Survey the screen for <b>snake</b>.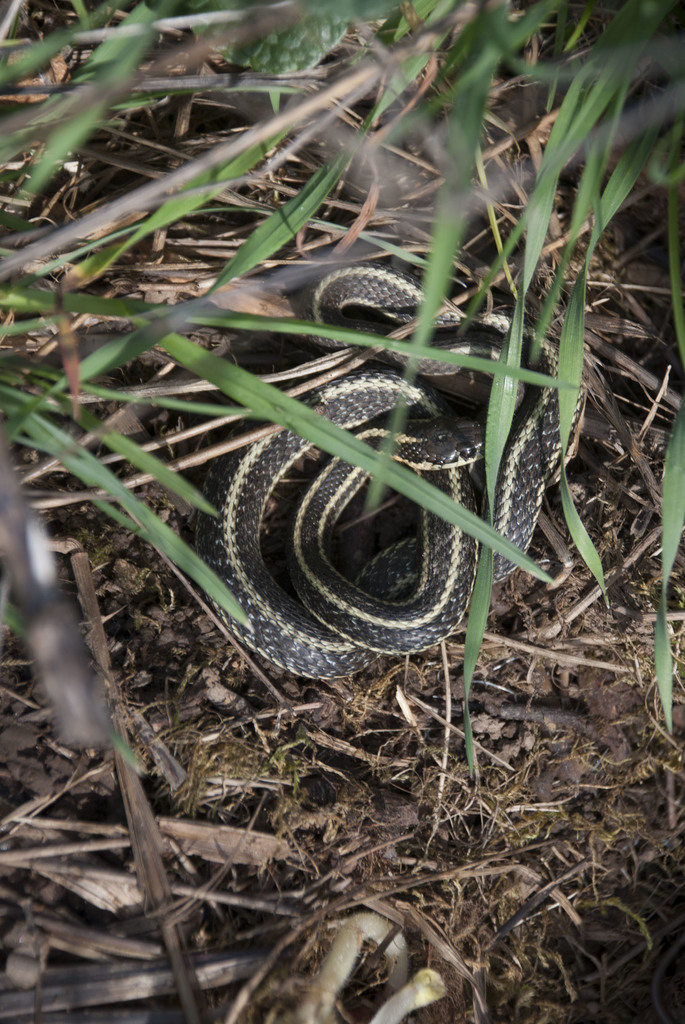
Survey found: <region>158, 250, 528, 682</region>.
